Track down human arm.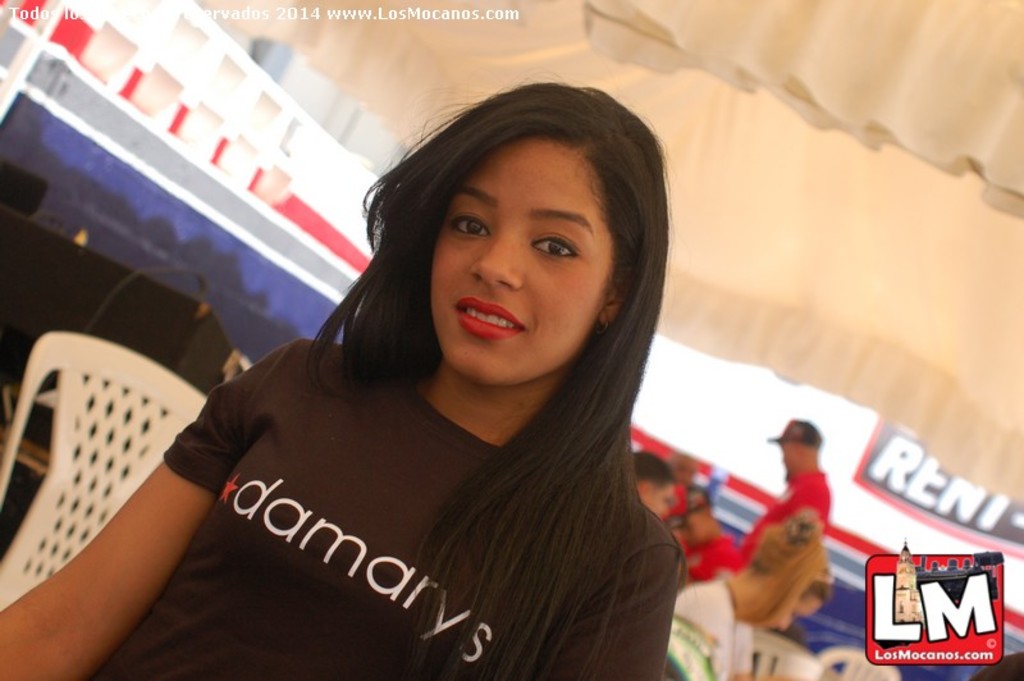
Tracked to <region>0, 301, 214, 680</region>.
